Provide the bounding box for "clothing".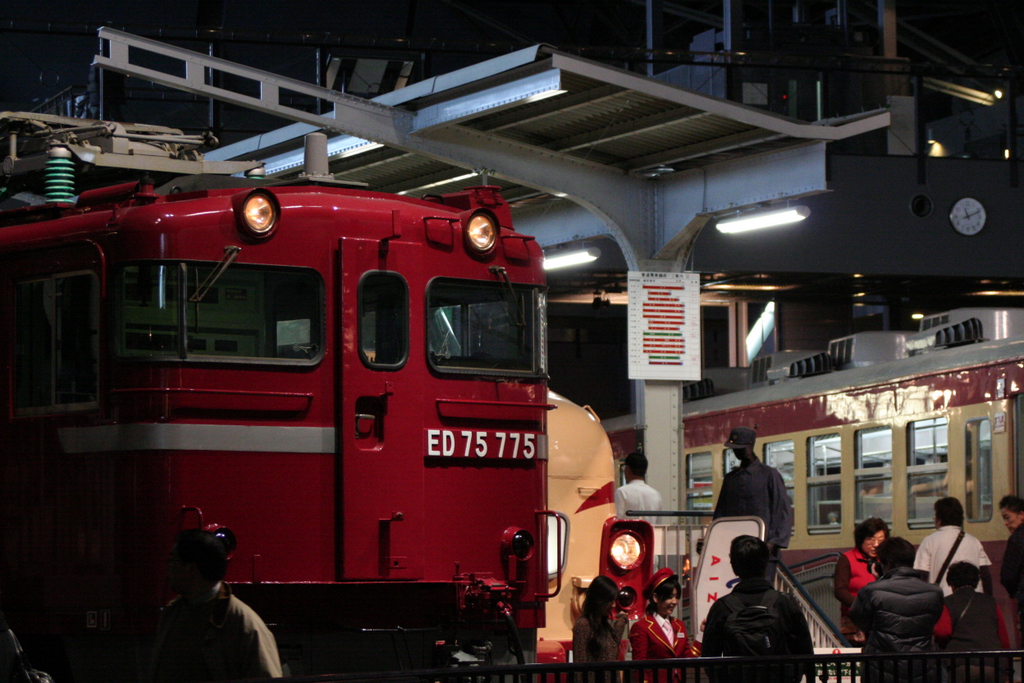
{"left": 720, "top": 453, "right": 793, "bottom": 550}.
